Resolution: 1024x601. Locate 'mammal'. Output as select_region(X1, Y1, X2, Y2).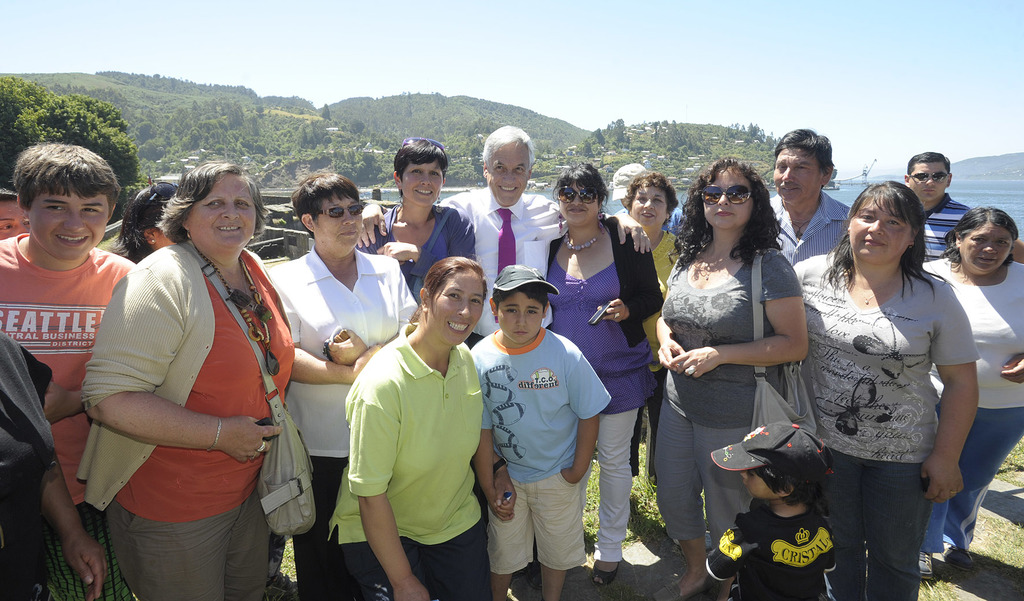
select_region(0, 186, 24, 244).
